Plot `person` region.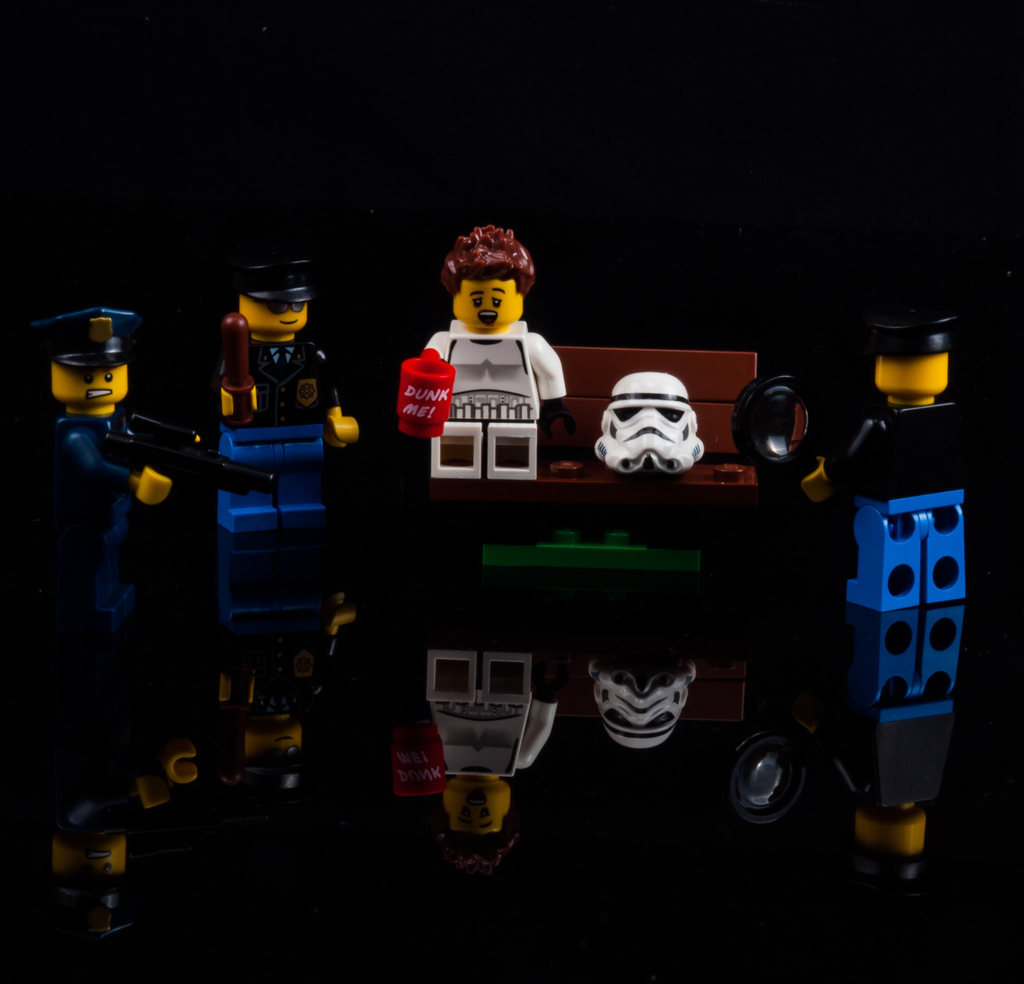
Plotted at 422:226:566:482.
